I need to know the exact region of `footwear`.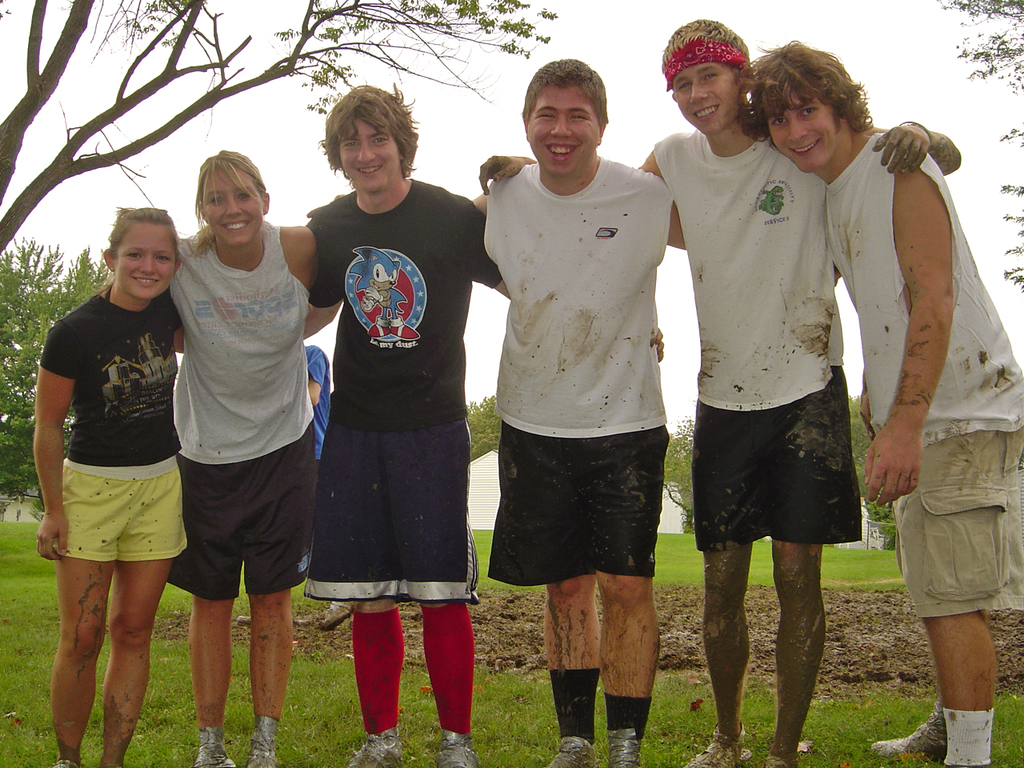
Region: 682 719 749 767.
